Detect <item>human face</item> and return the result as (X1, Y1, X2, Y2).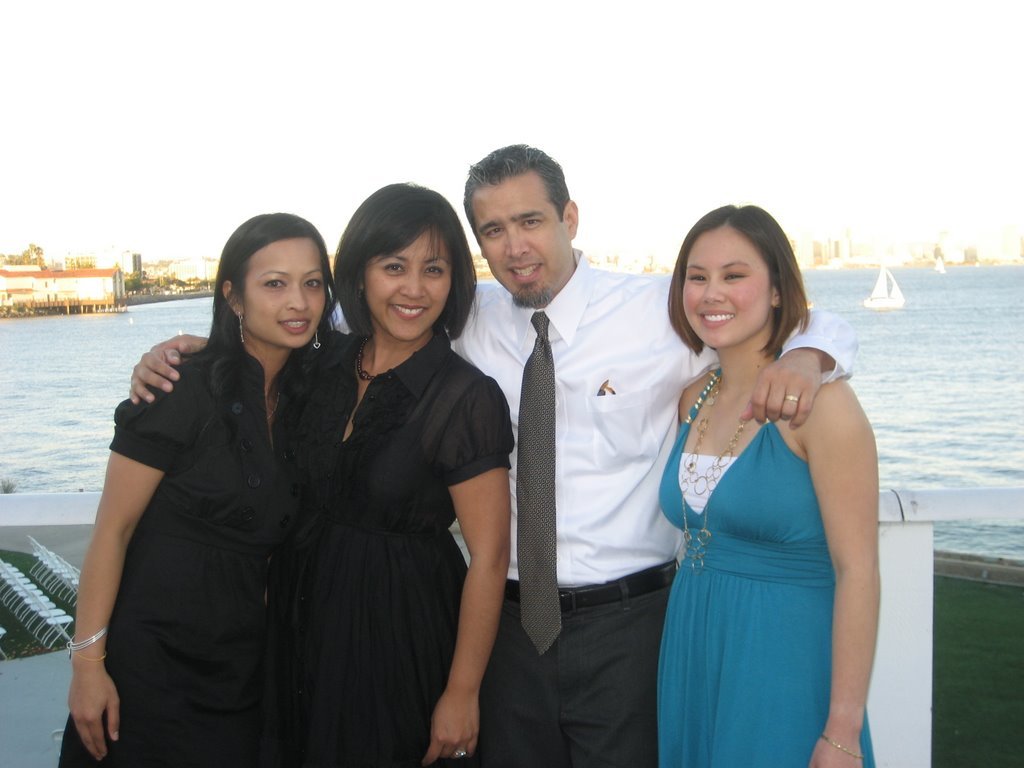
(467, 184, 570, 299).
